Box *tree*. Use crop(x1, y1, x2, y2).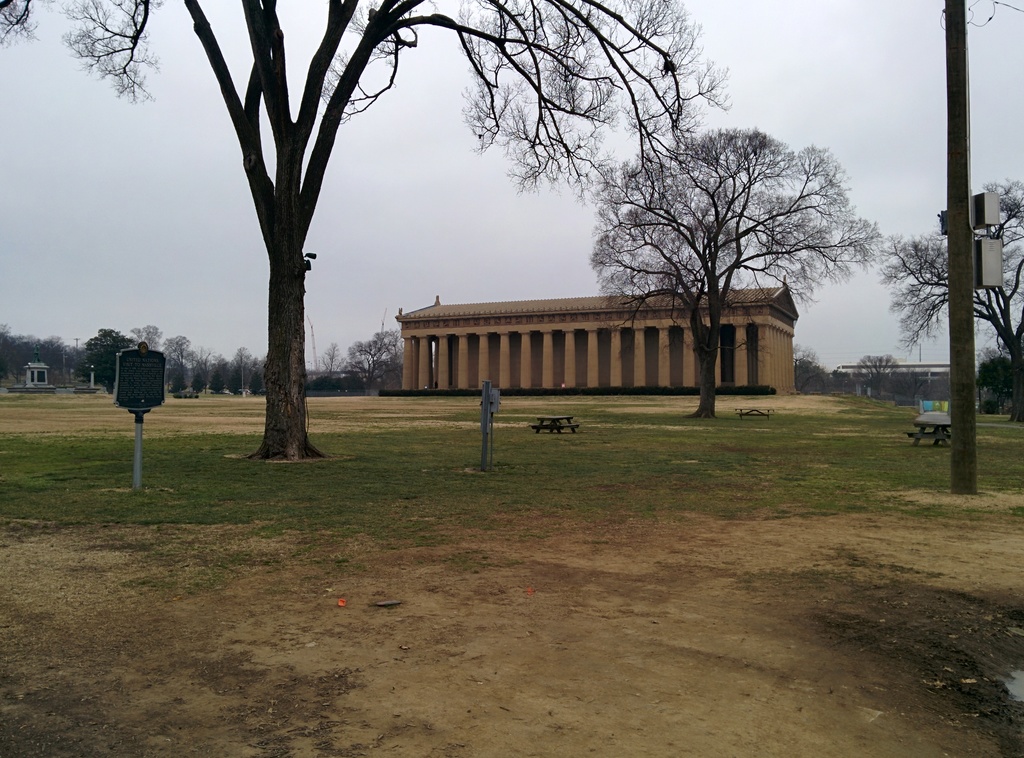
crop(325, 342, 347, 371).
